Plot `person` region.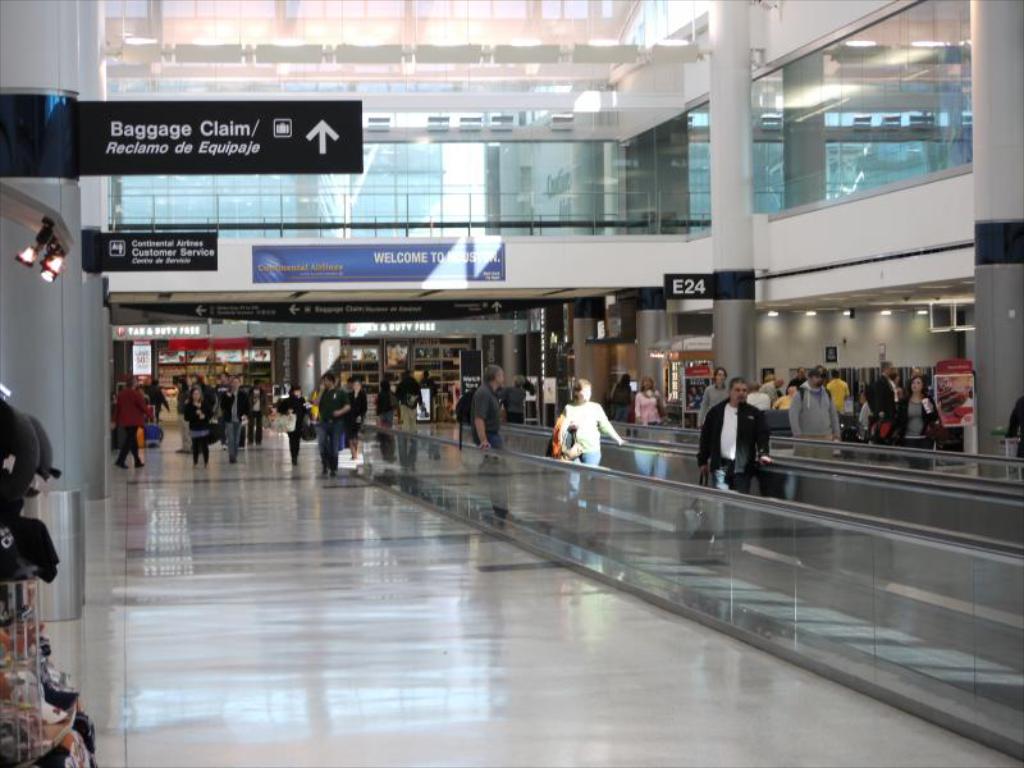
Plotted at {"left": 275, "top": 385, "right": 310, "bottom": 460}.
